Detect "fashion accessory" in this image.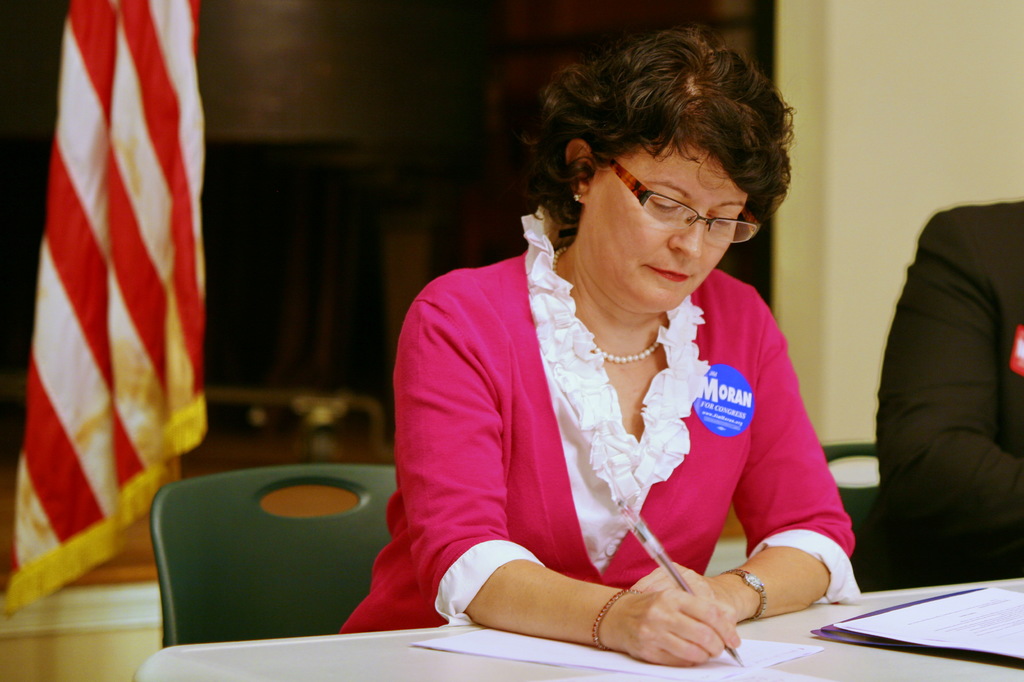
Detection: {"left": 591, "top": 585, "right": 648, "bottom": 653}.
